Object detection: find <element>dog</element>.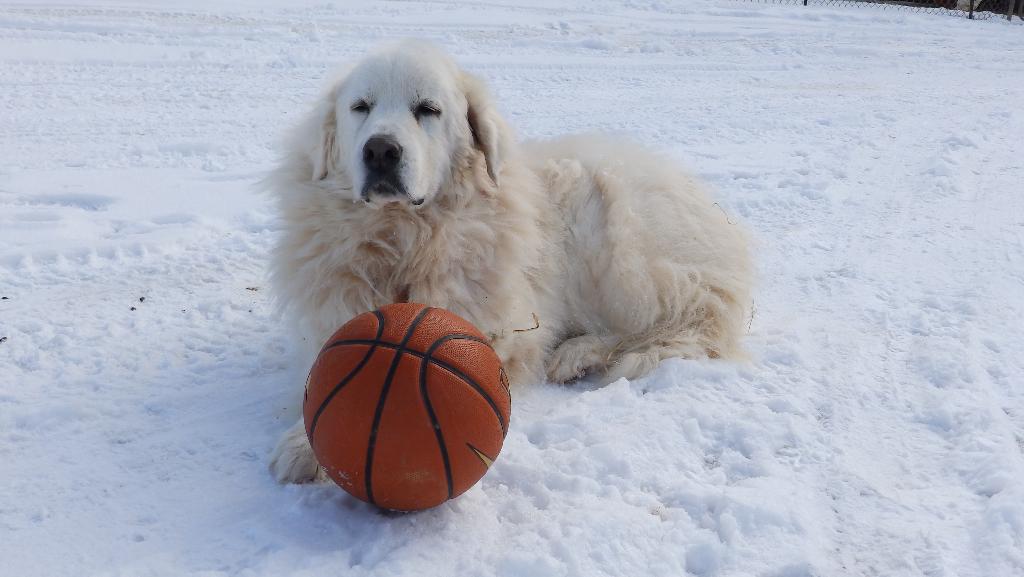
{"left": 246, "top": 35, "right": 758, "bottom": 487}.
